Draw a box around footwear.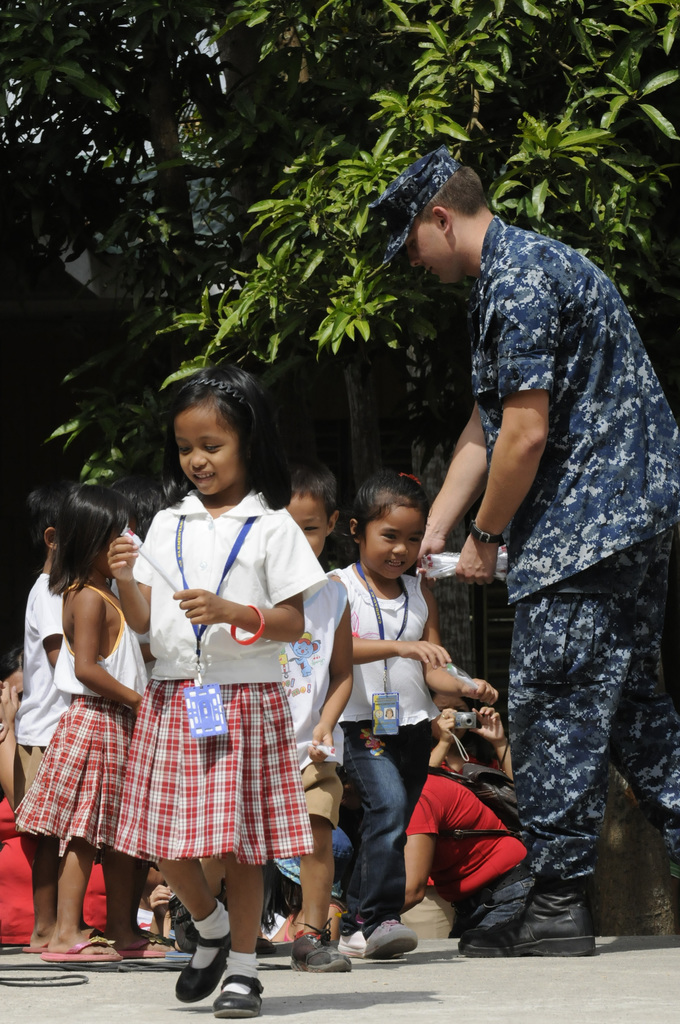
box(457, 867, 596, 961).
